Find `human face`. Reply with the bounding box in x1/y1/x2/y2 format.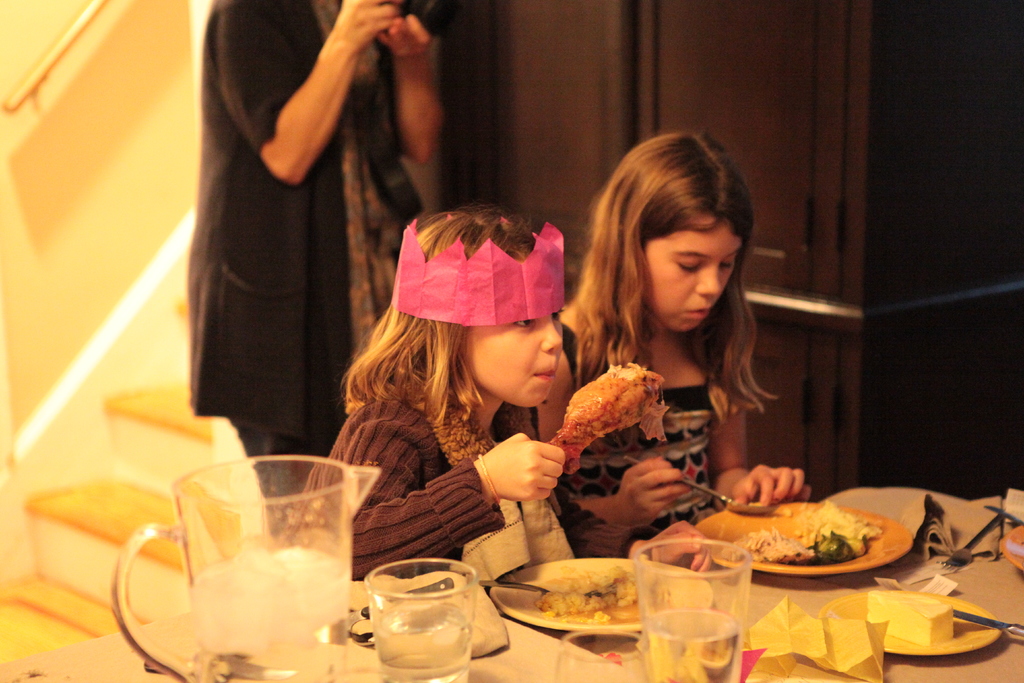
646/210/738/331.
